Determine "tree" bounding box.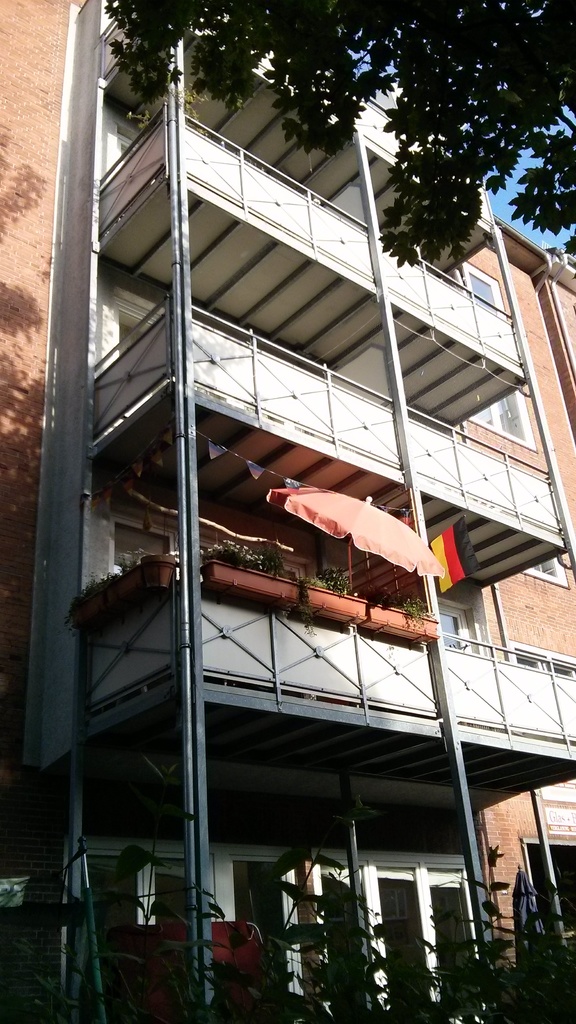
Determined: {"x1": 99, "y1": 0, "x2": 575, "y2": 263}.
